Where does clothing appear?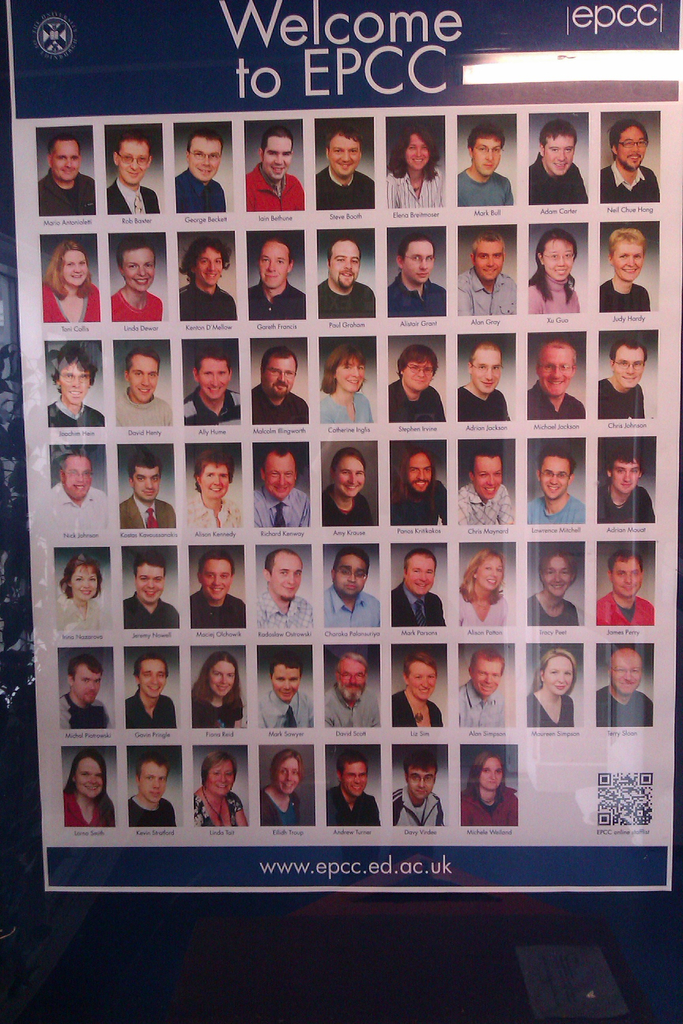
Appears at x1=388, y1=167, x2=445, y2=207.
